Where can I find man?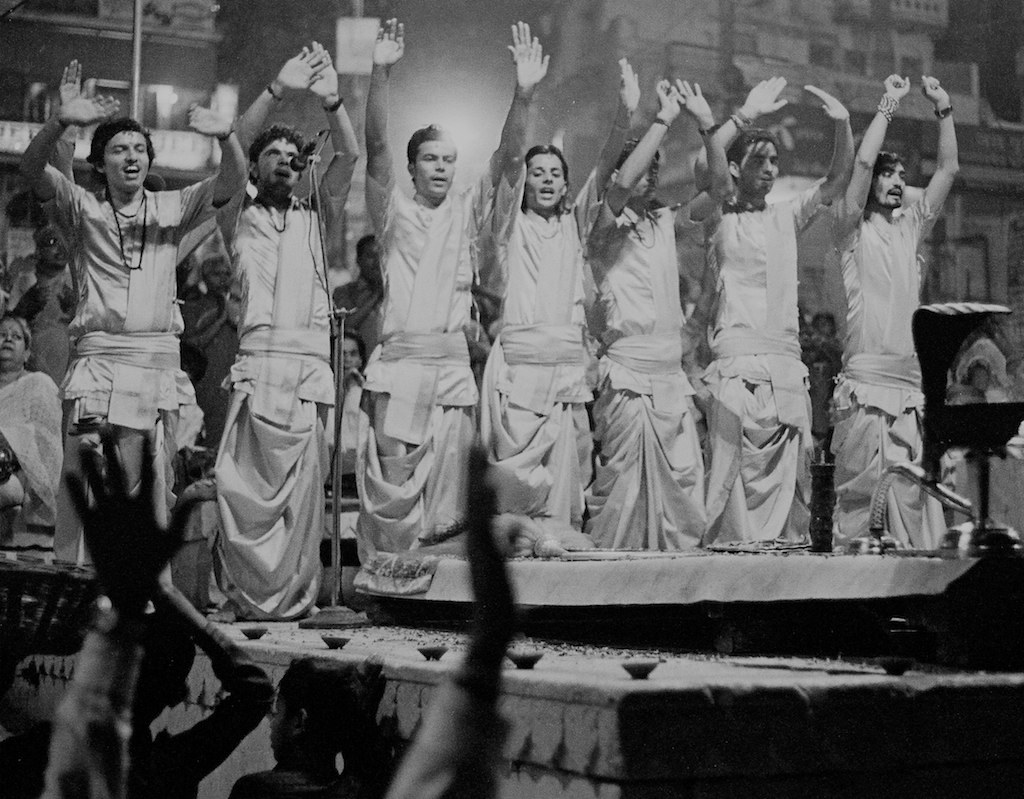
You can find it at Rect(489, 31, 641, 548).
